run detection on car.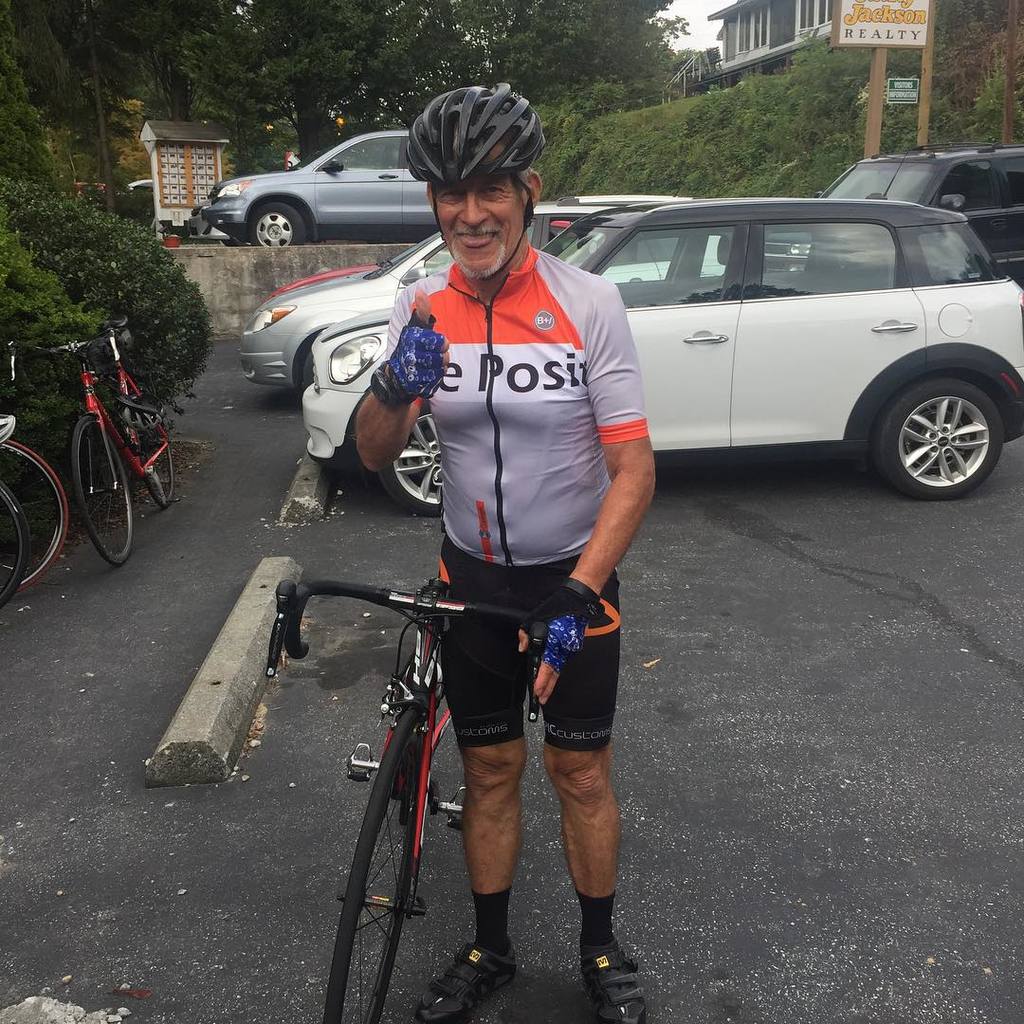
Result: bbox=[255, 227, 568, 306].
